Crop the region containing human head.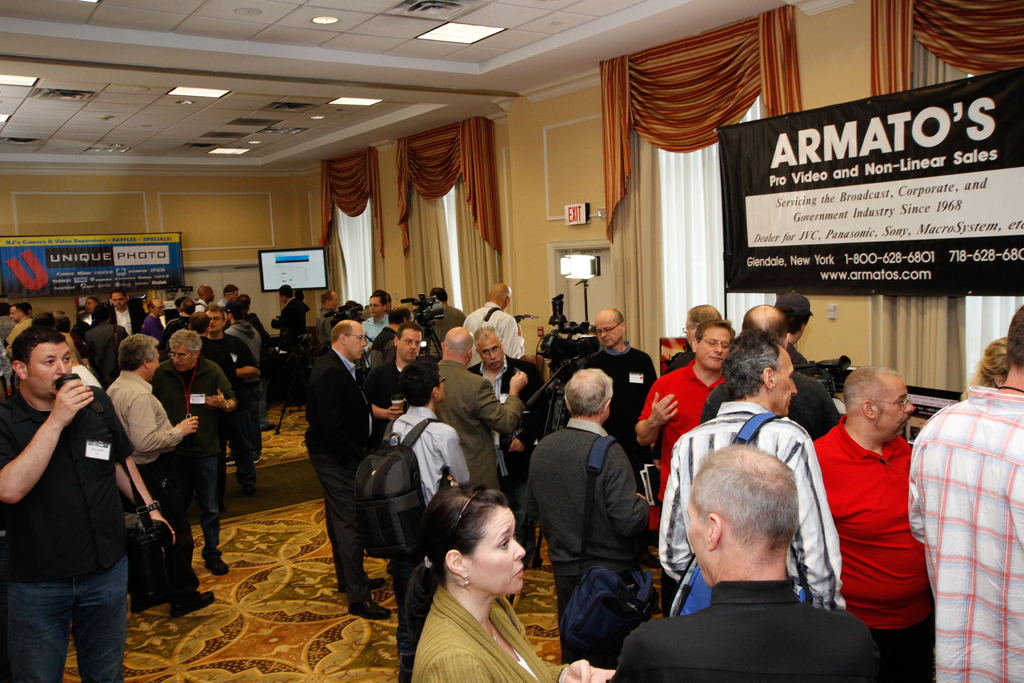
Crop region: 4,305,25,320.
